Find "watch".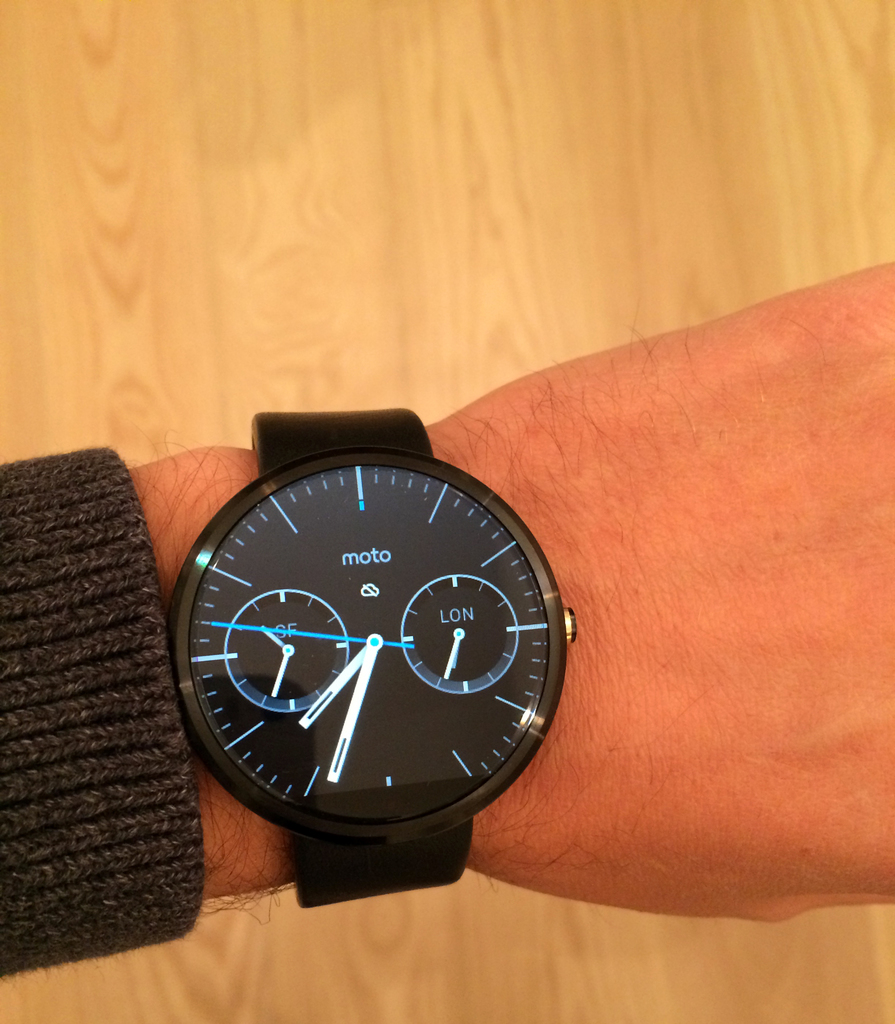
bbox=[165, 410, 579, 909].
